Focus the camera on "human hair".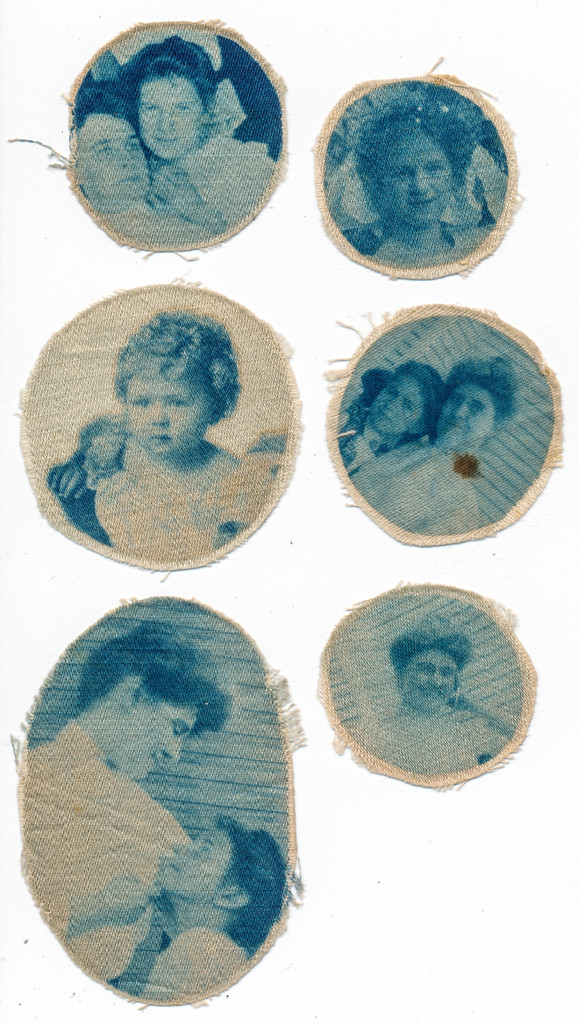
Focus region: BBox(457, 358, 520, 426).
